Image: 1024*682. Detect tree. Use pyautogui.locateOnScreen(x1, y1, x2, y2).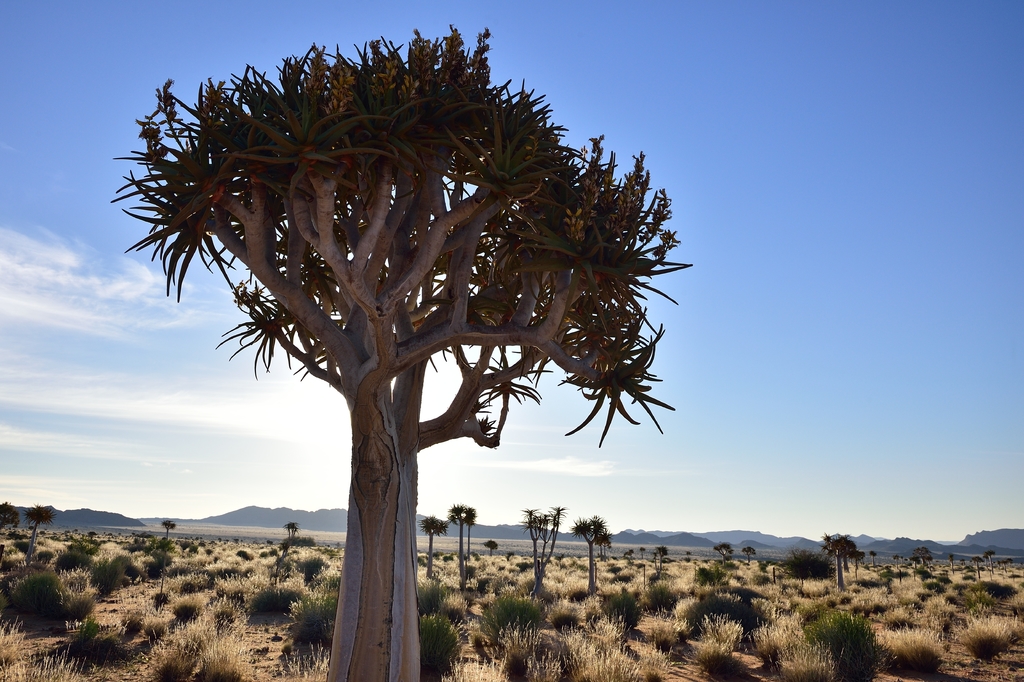
pyautogui.locateOnScreen(910, 545, 932, 565).
